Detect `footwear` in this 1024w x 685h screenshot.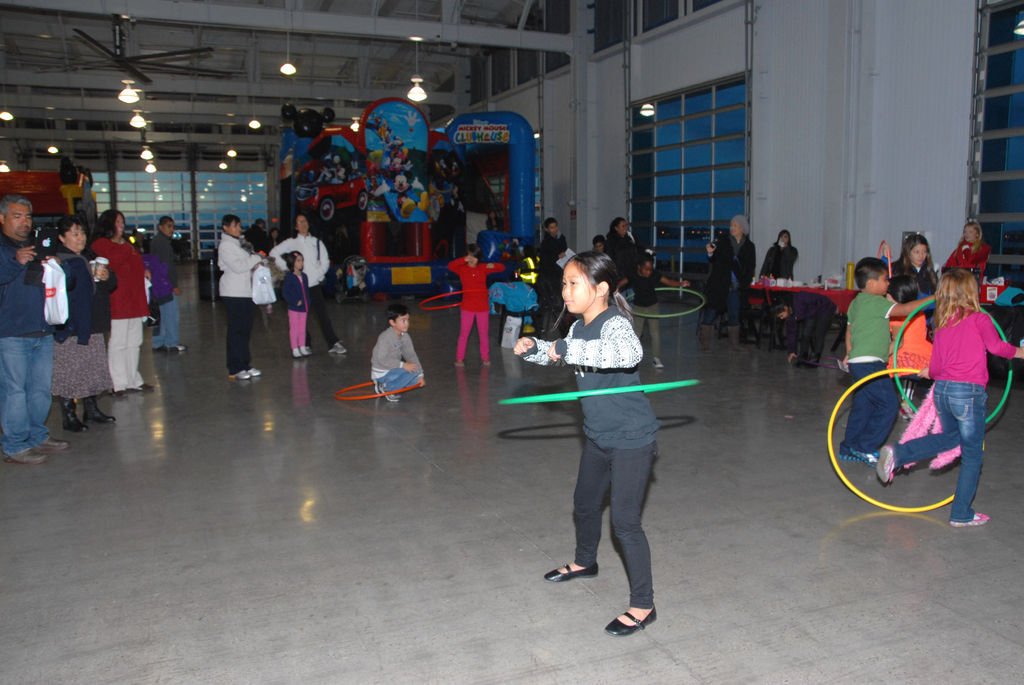
Detection: 541/556/579/582.
